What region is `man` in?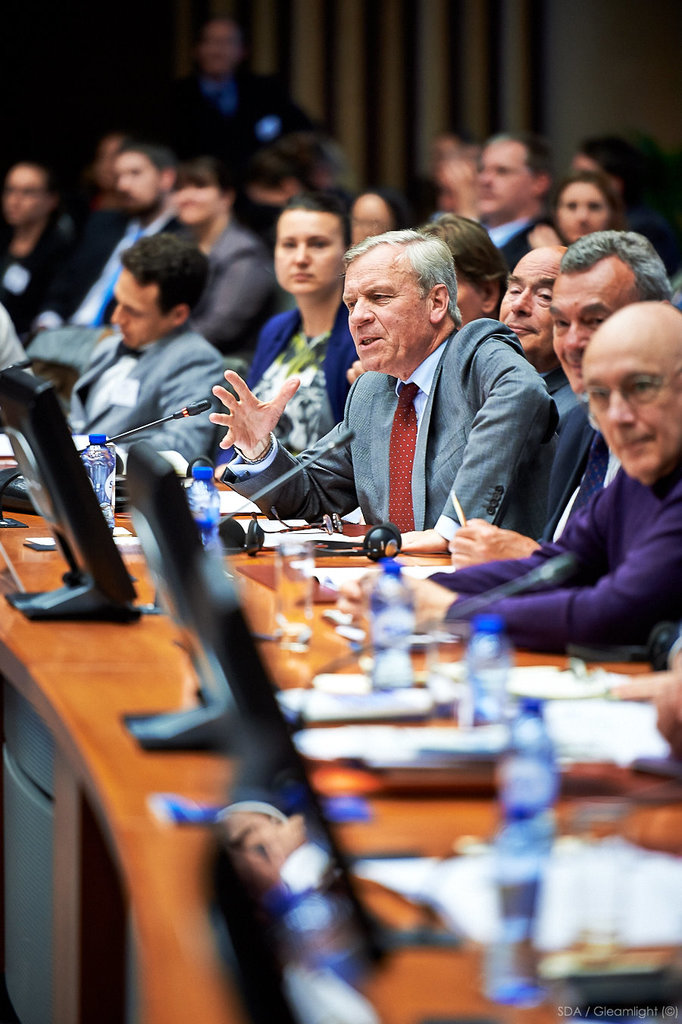
l=499, t=244, r=564, b=397.
